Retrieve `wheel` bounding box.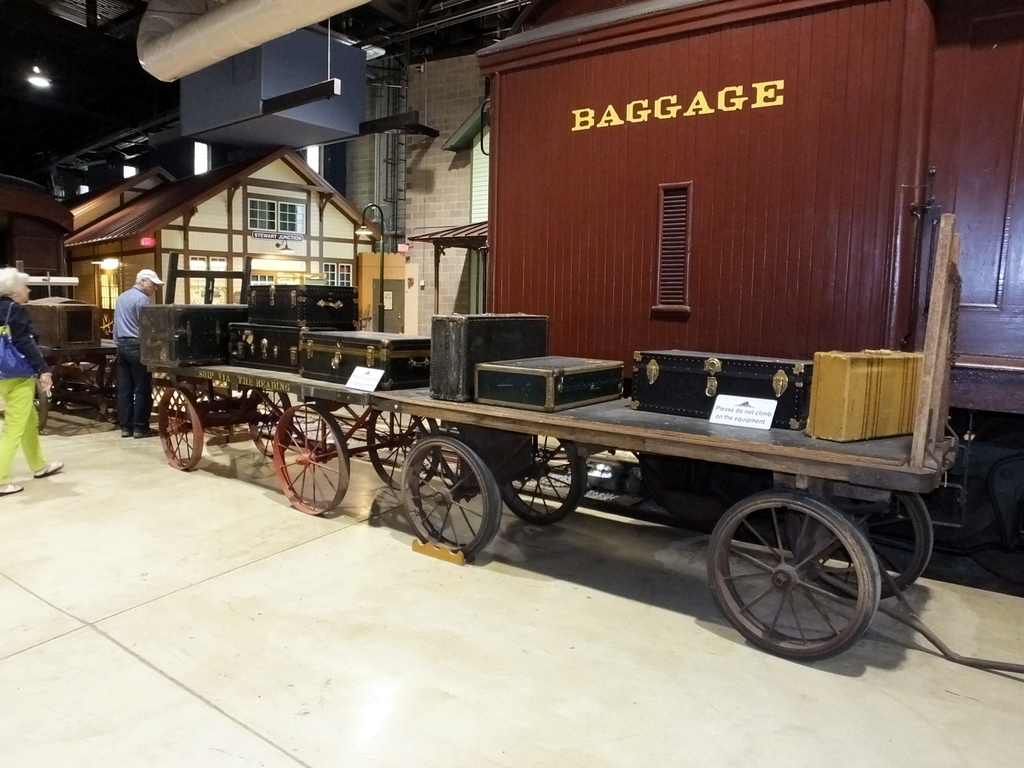
Bounding box: box(364, 413, 438, 490).
